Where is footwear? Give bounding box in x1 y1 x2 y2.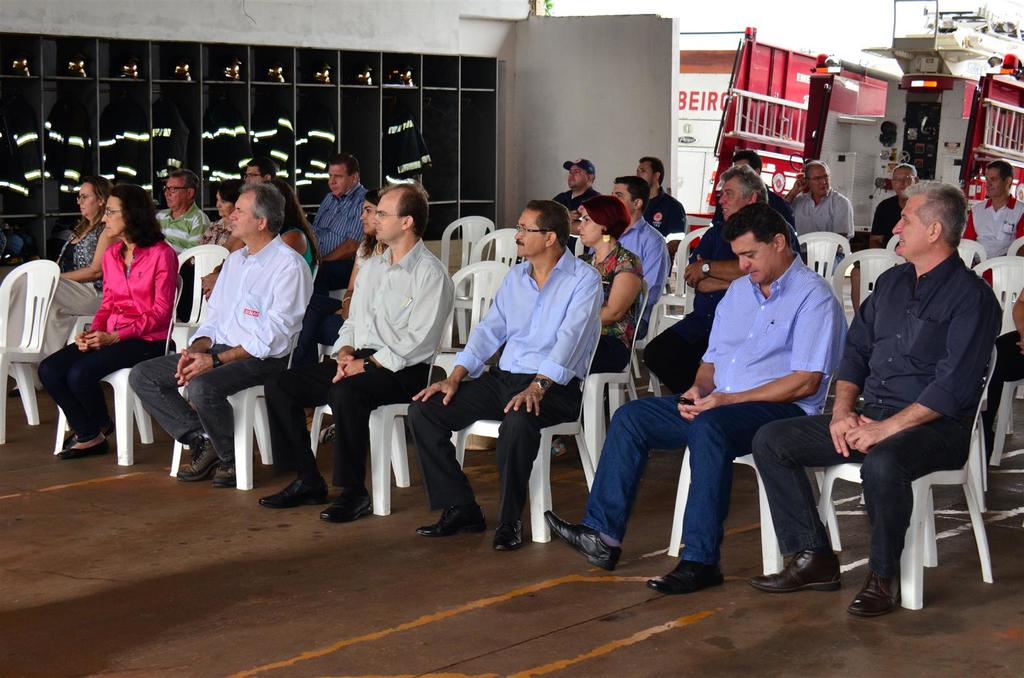
647 560 728 594.
